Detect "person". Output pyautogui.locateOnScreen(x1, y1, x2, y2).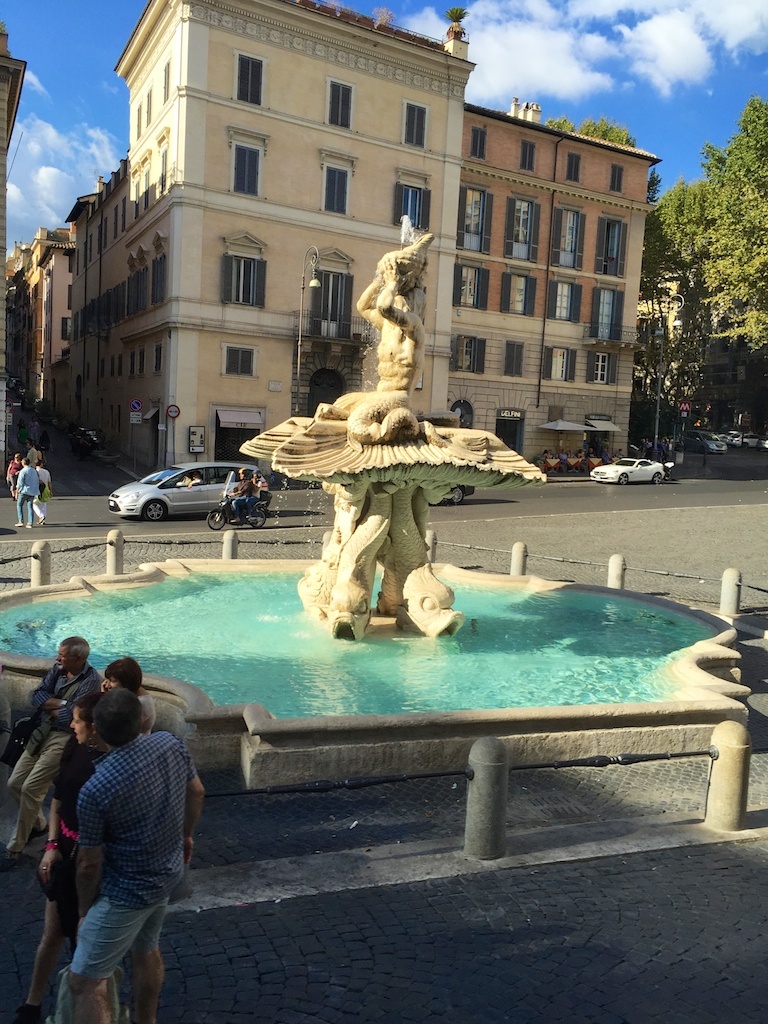
pyautogui.locateOnScreen(226, 467, 255, 517).
